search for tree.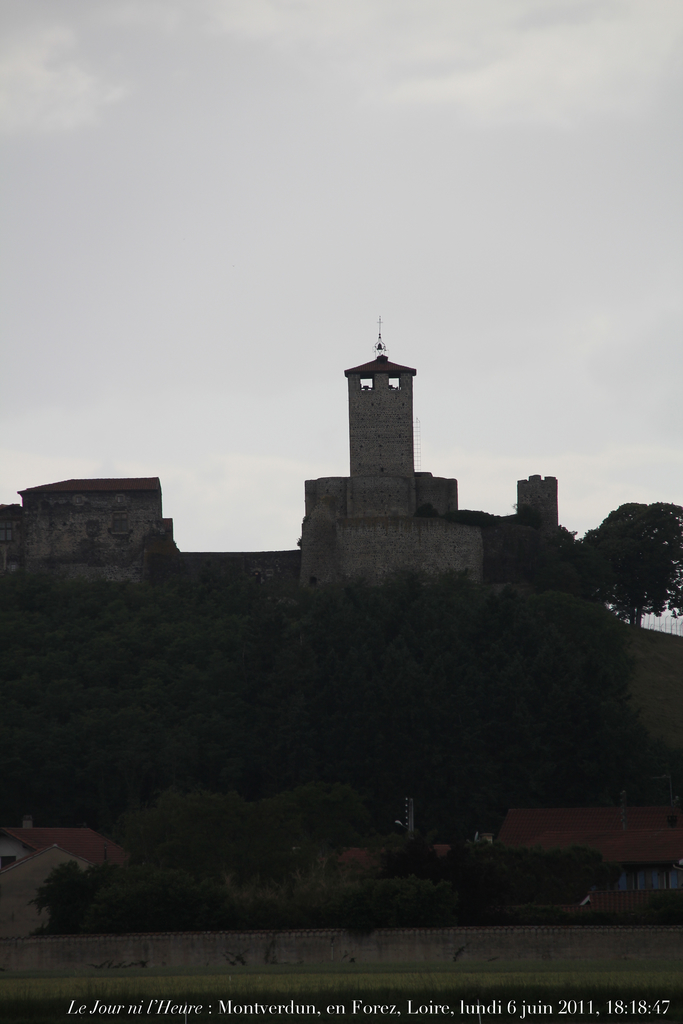
Found at rect(509, 497, 534, 532).
